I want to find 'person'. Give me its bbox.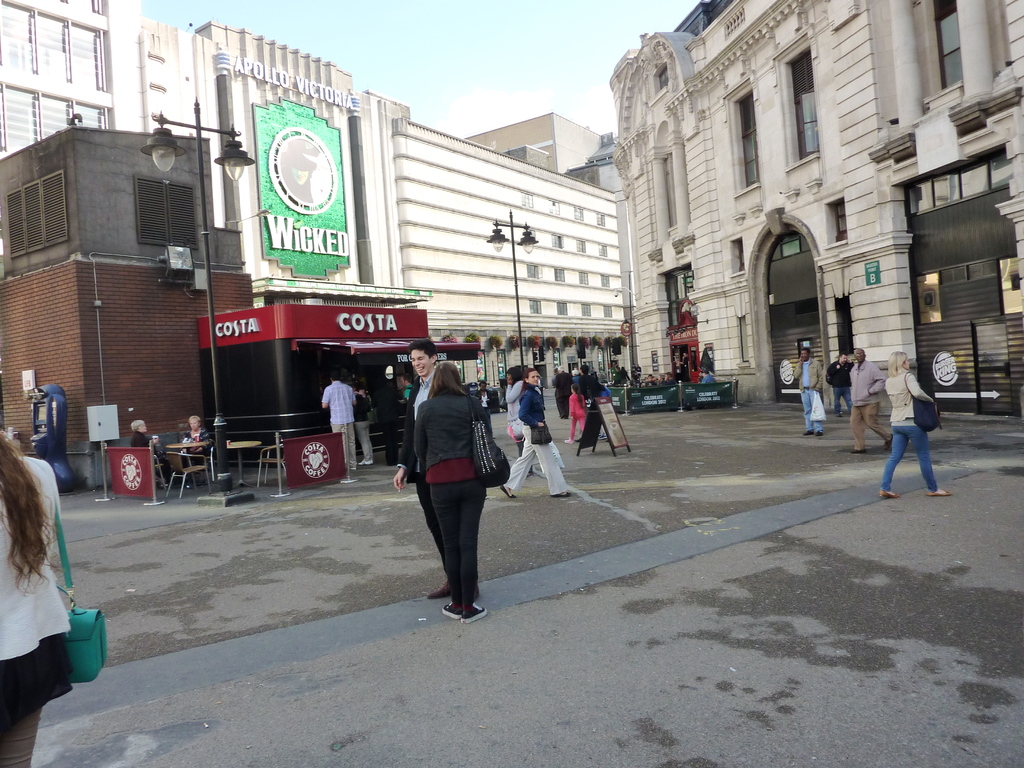
BBox(853, 348, 889, 450).
